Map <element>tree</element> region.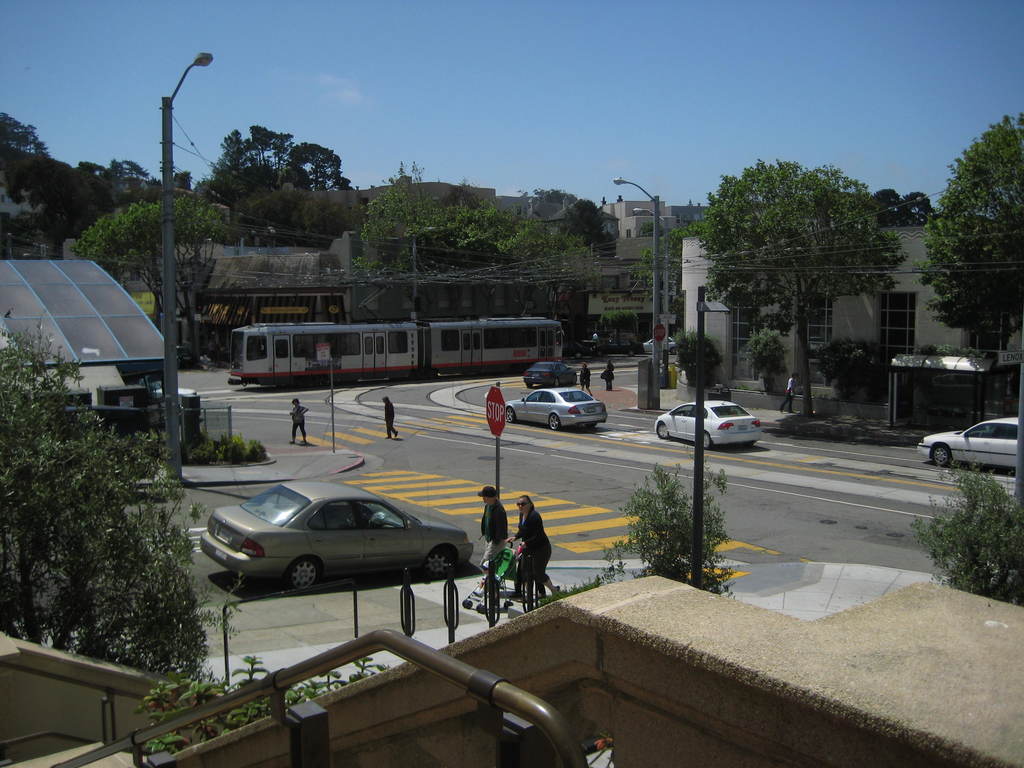
Mapped to BBox(694, 149, 900, 414).
